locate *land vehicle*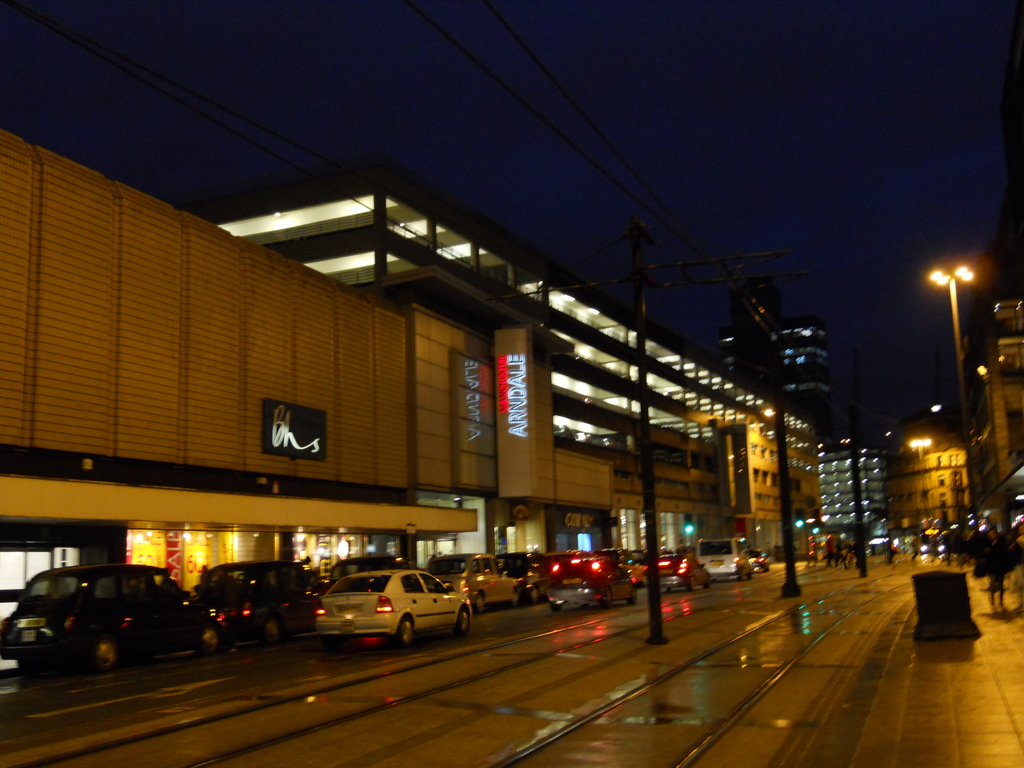
left=4, top=561, right=202, bottom=667
